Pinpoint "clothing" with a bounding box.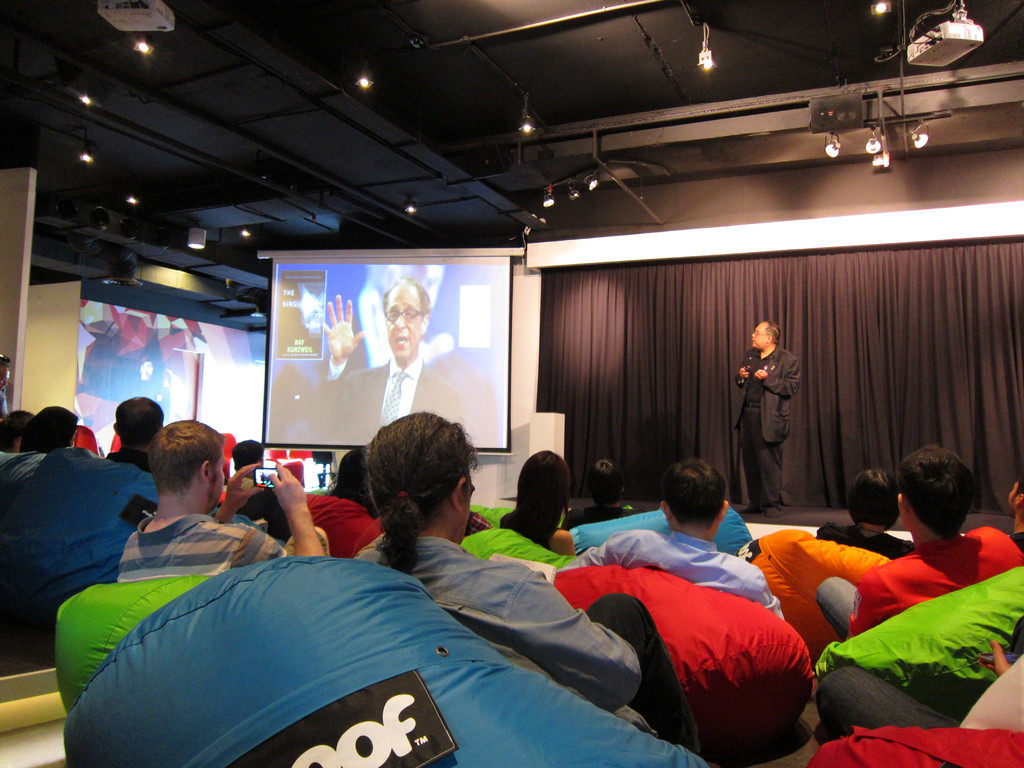
pyautogui.locateOnScreen(1005, 528, 1023, 550).
